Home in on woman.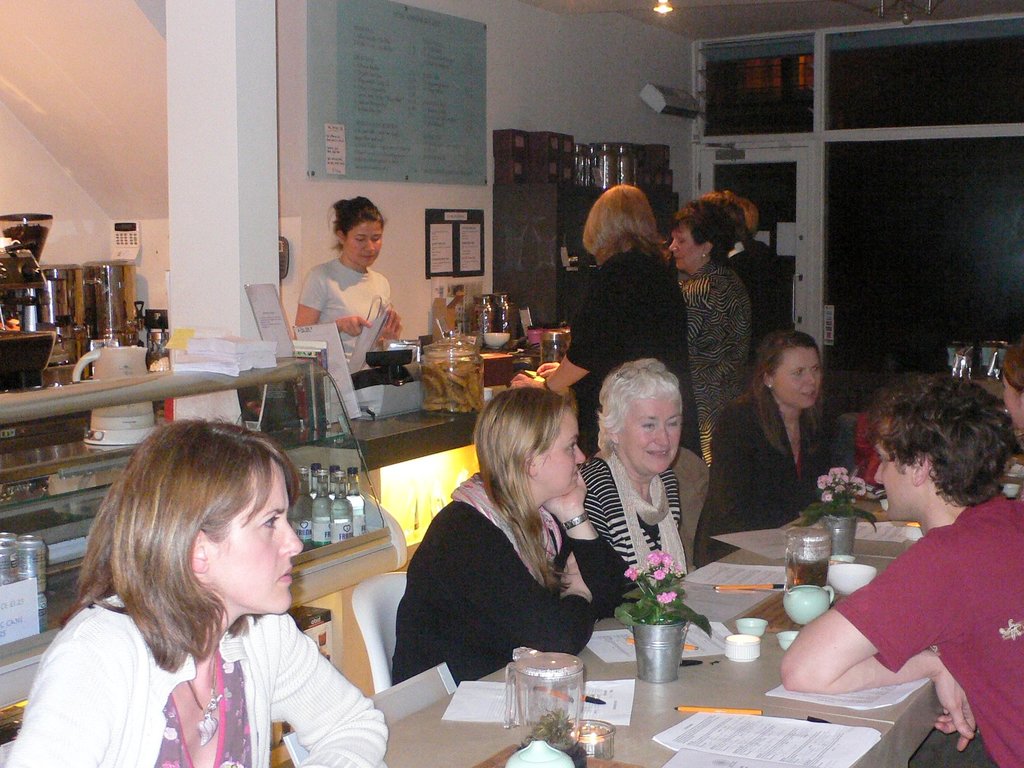
Homed in at 668,198,753,468.
